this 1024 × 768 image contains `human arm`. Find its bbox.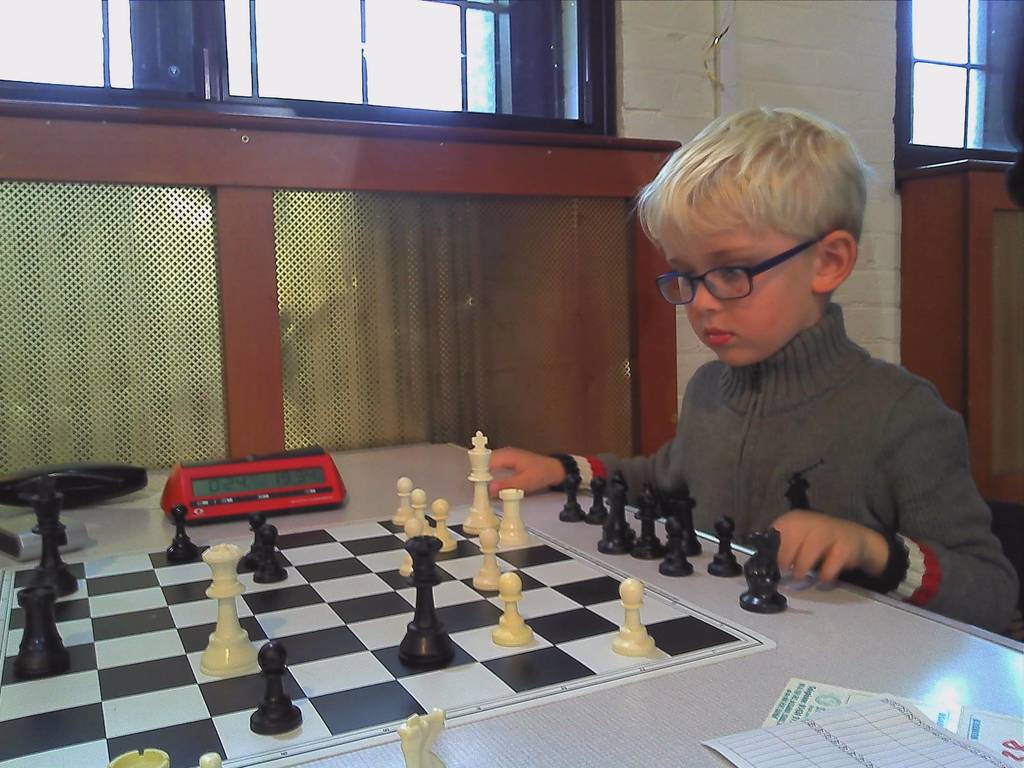
764,378,1023,633.
